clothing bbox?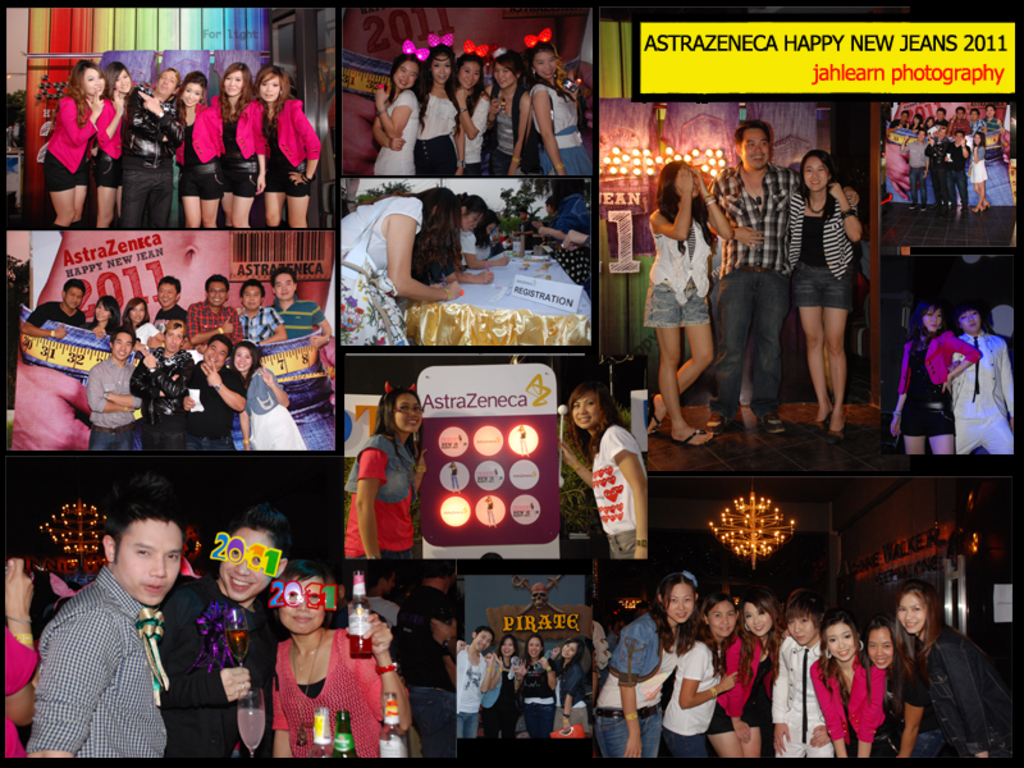
123:342:198:447
